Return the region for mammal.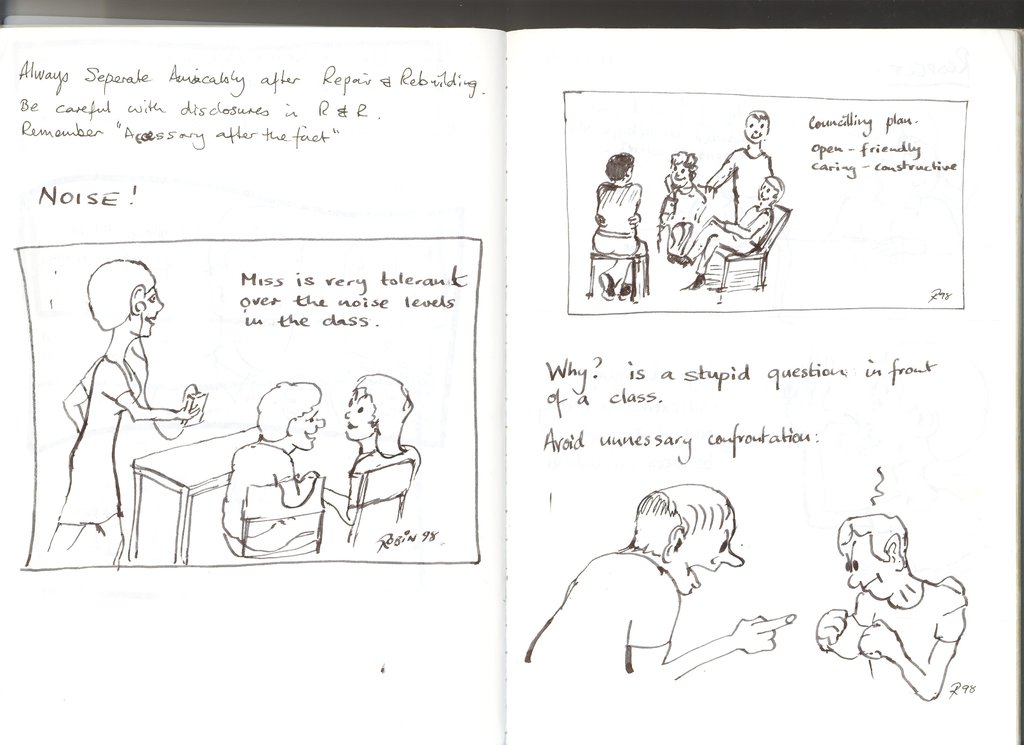
bbox(224, 379, 325, 560).
